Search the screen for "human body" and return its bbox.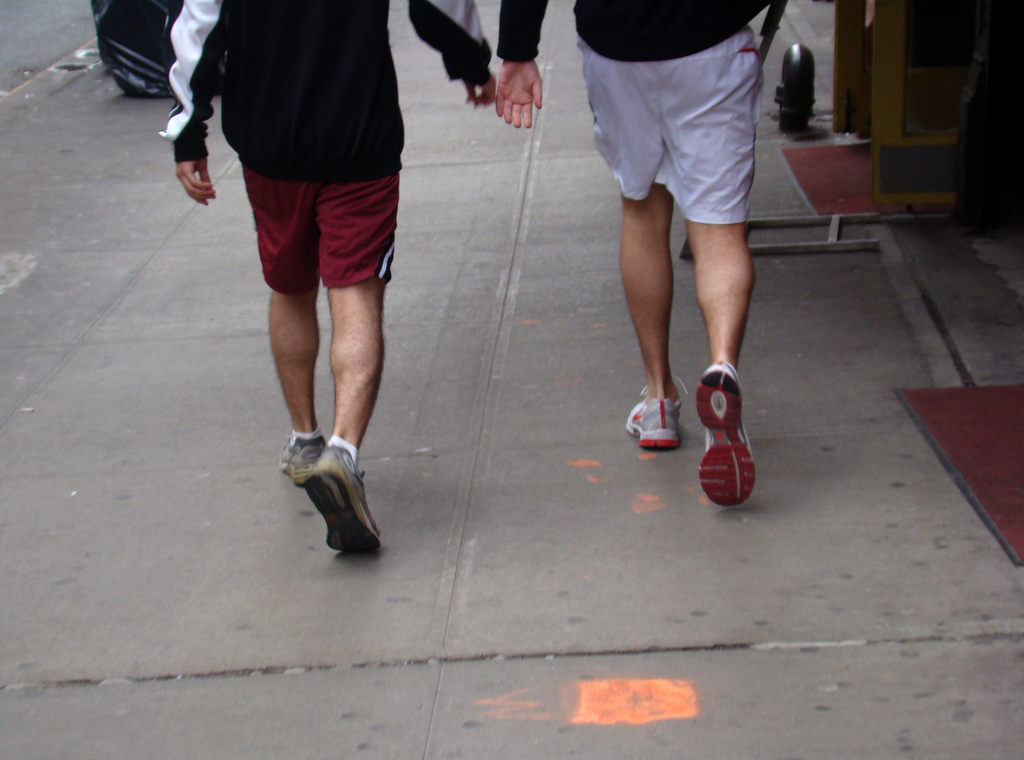
Found: region(159, 0, 495, 548).
